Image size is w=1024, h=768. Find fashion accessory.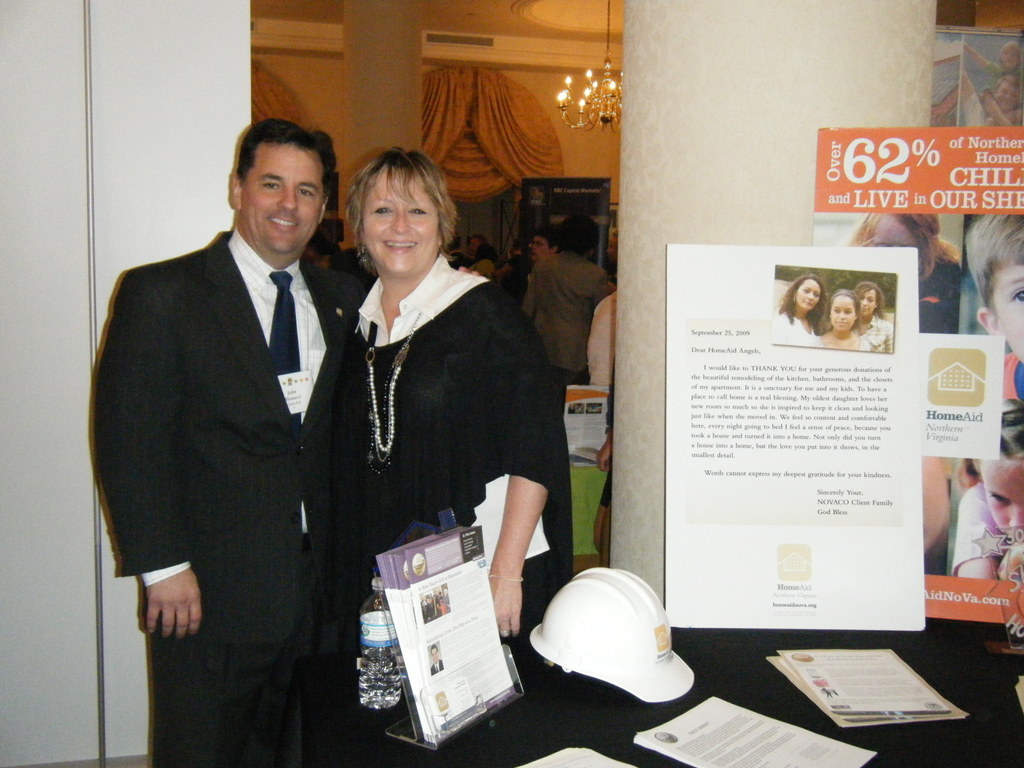
left=366, top=316, right=422, bottom=462.
